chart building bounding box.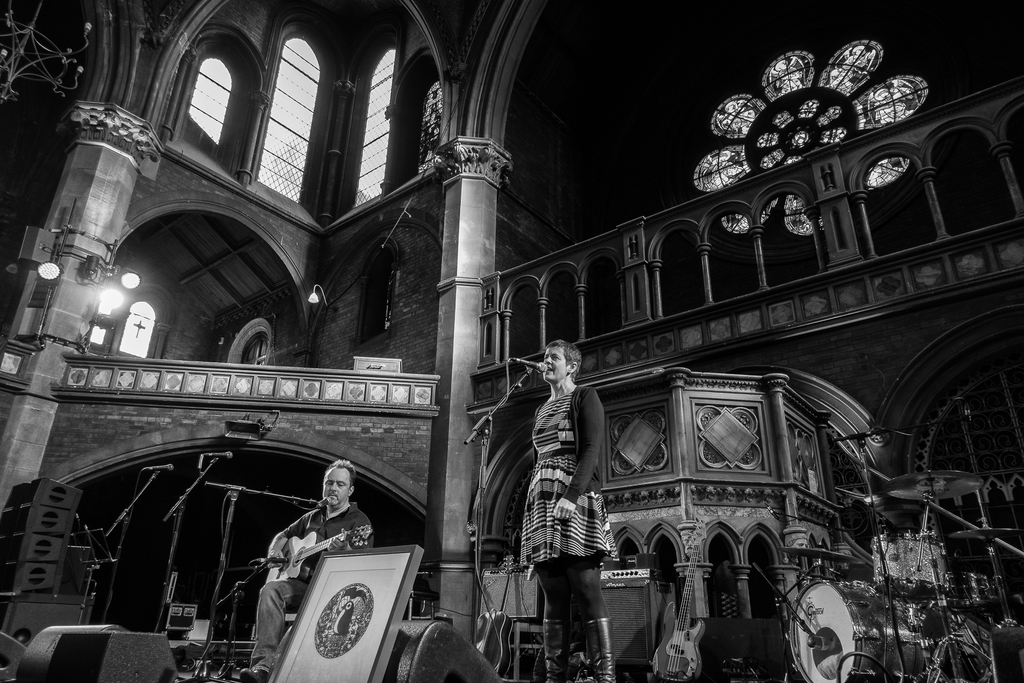
Charted: (left=0, top=0, right=1023, bottom=680).
